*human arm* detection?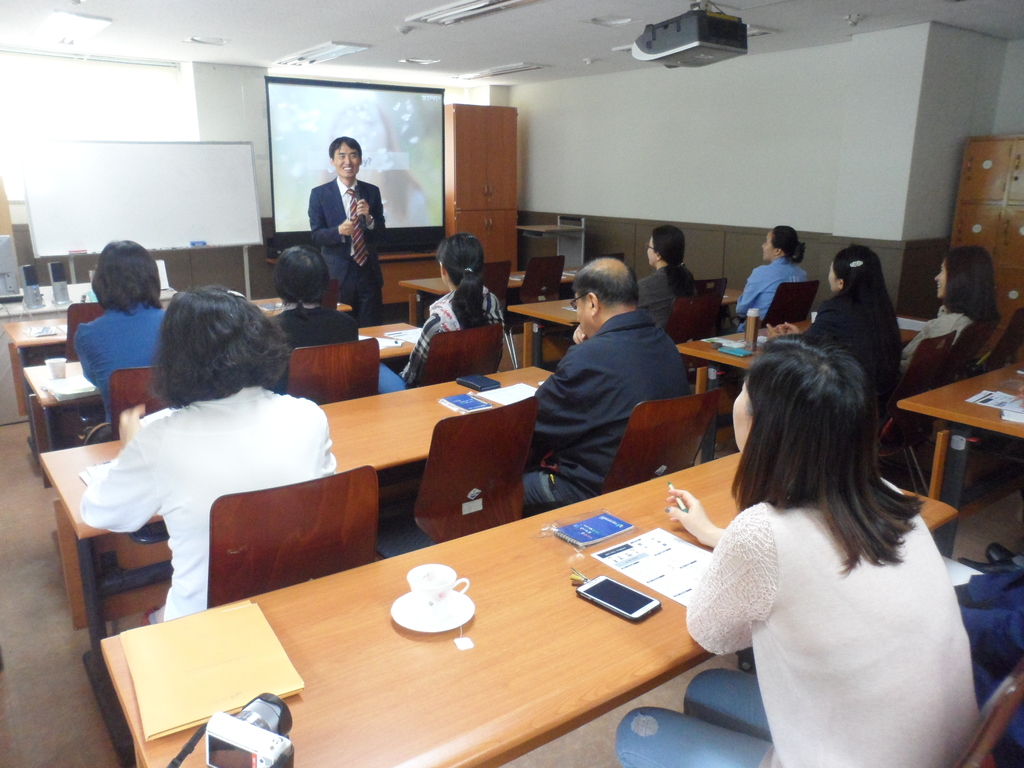
region(305, 190, 346, 241)
